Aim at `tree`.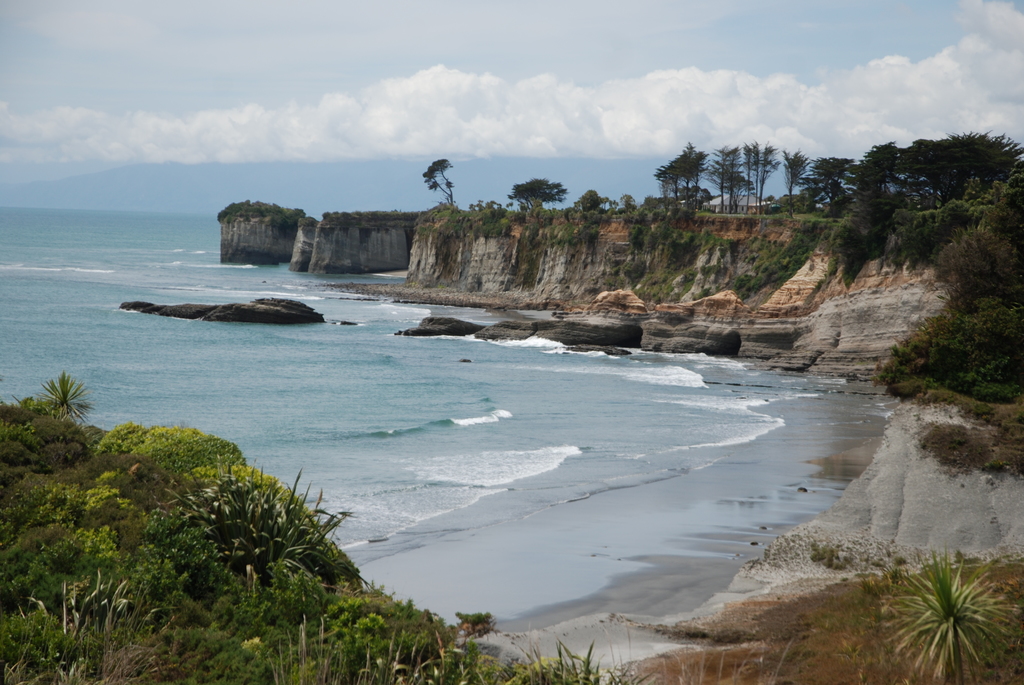
Aimed at <region>741, 141, 780, 223</region>.
